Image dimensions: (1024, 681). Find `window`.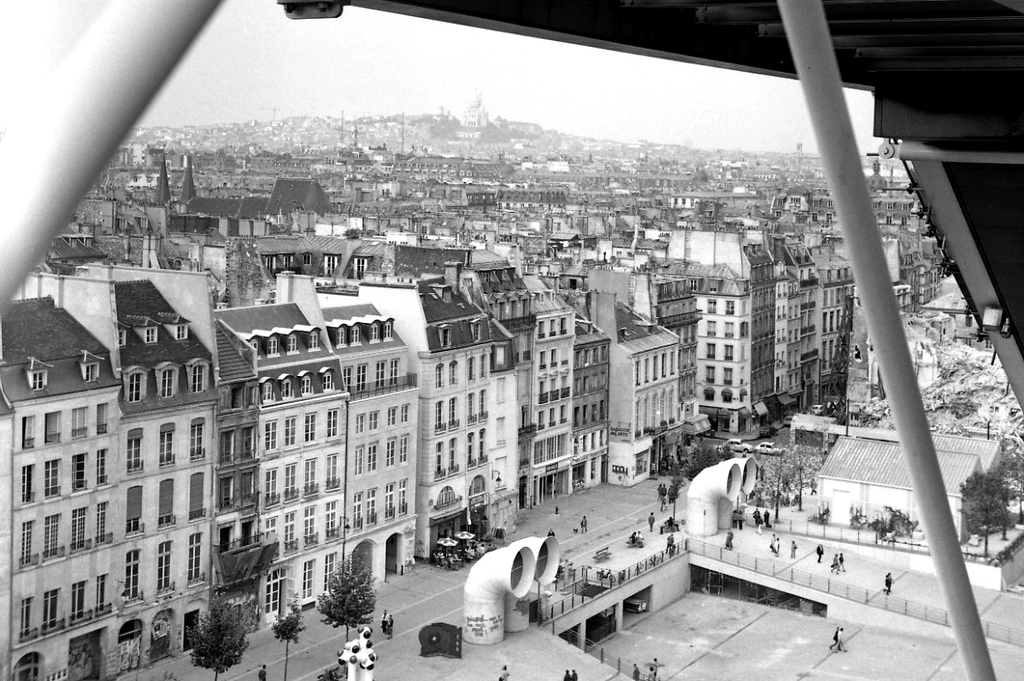
locate(709, 298, 716, 314).
